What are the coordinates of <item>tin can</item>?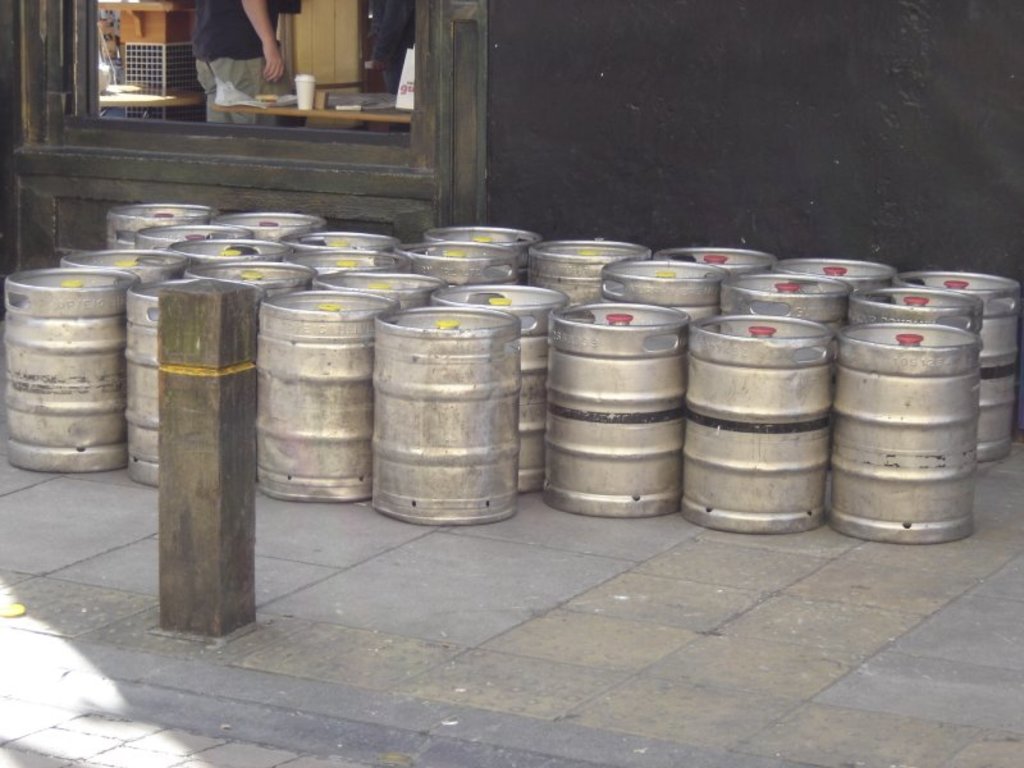
crop(227, 204, 329, 236).
